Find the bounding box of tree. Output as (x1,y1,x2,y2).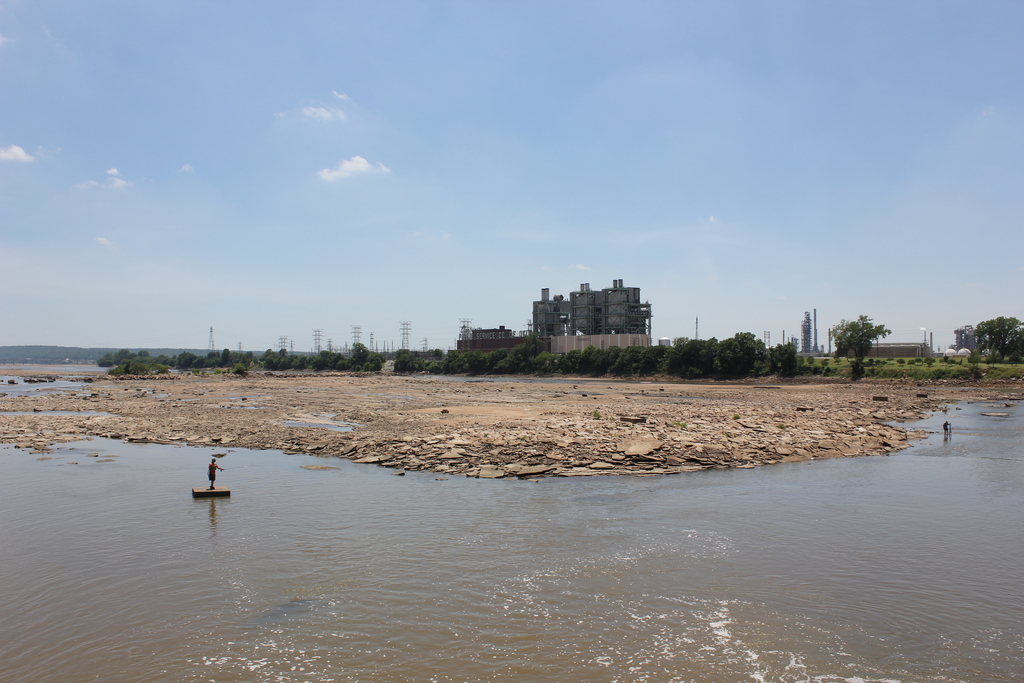
(732,329,755,372).
